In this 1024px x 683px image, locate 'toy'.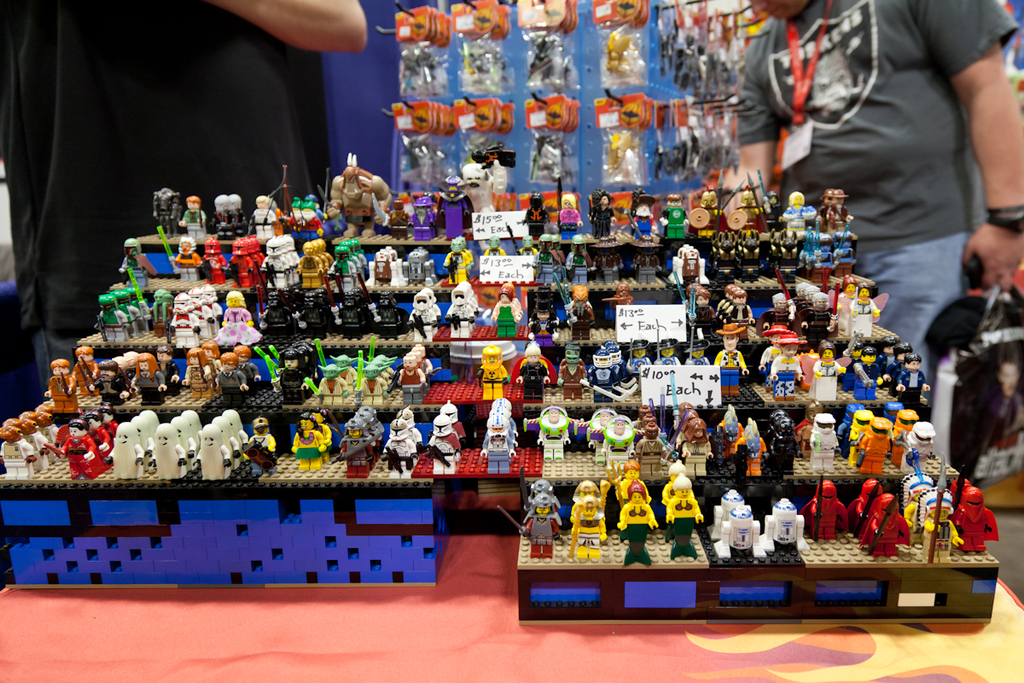
Bounding box: <box>282,231,300,282</box>.
